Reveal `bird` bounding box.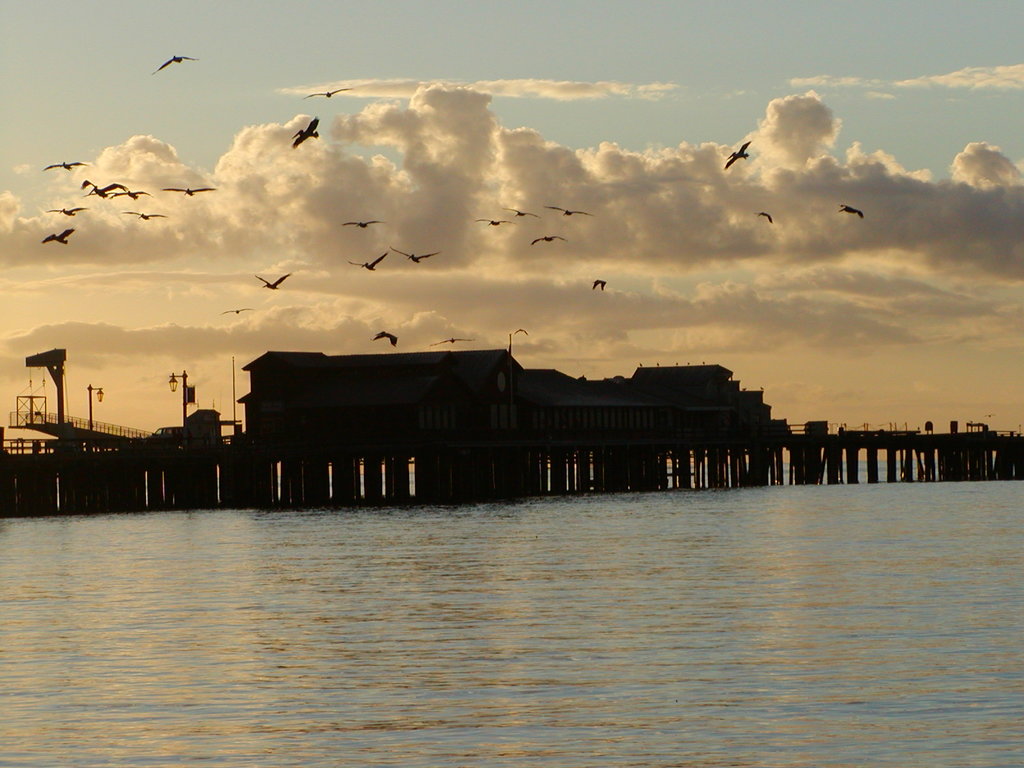
Revealed: box(41, 228, 76, 246).
